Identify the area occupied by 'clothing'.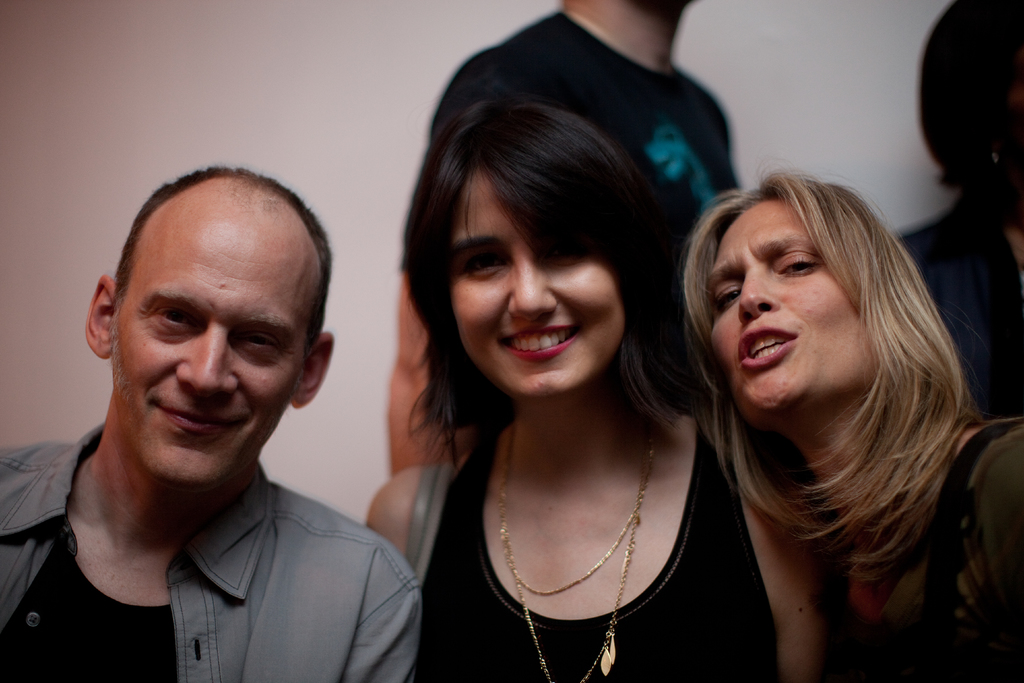
Area: {"x1": 0, "y1": 416, "x2": 422, "y2": 682}.
